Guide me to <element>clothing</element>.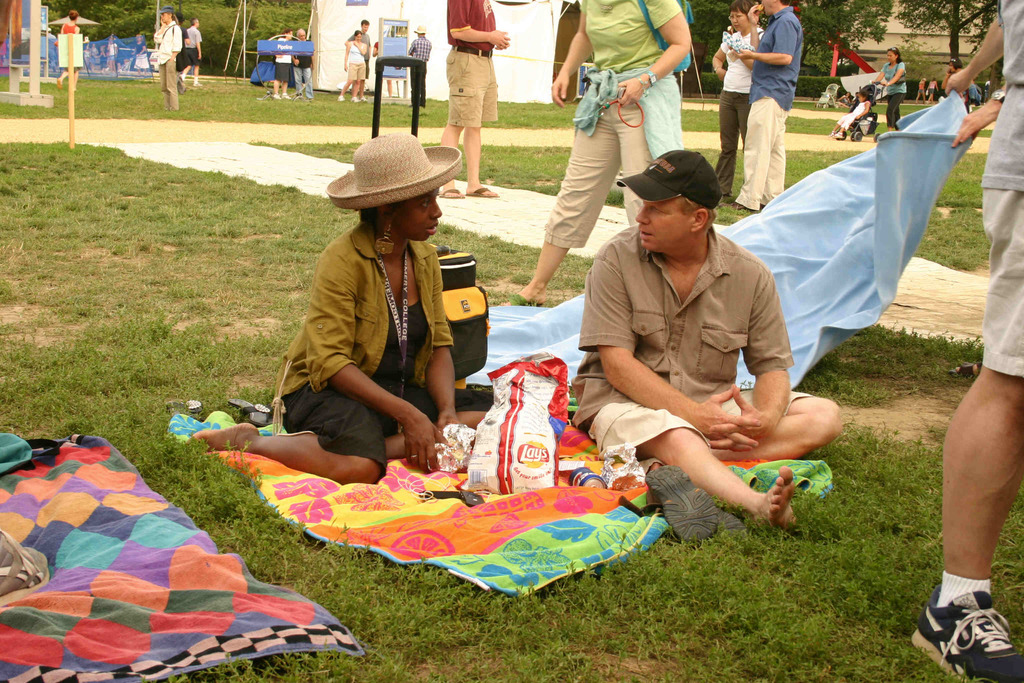
Guidance: bbox=[347, 25, 372, 78].
